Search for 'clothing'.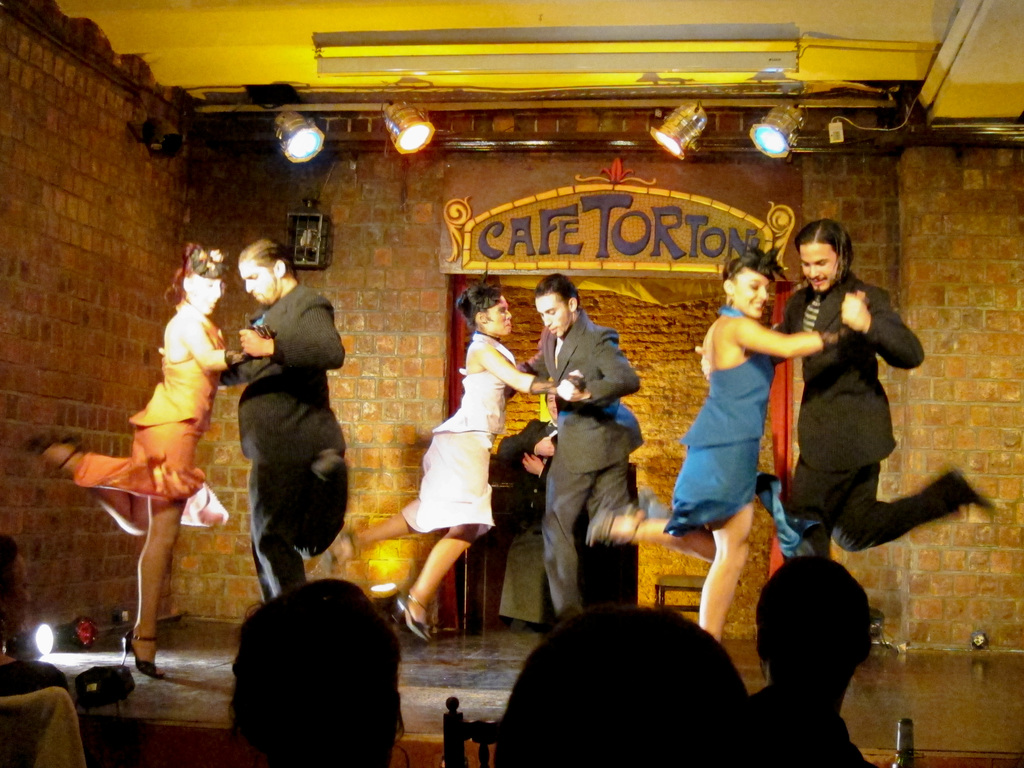
Found at <region>662, 300, 801, 561</region>.
